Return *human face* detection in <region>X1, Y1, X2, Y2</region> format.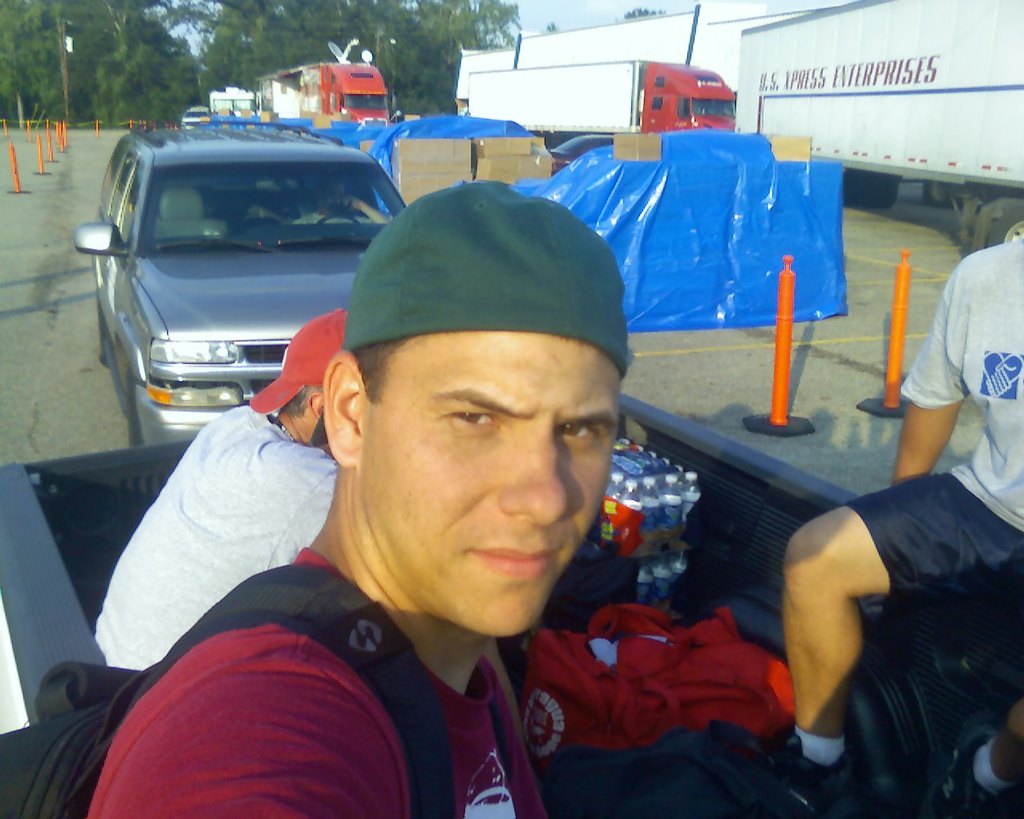
<region>351, 330, 619, 640</region>.
